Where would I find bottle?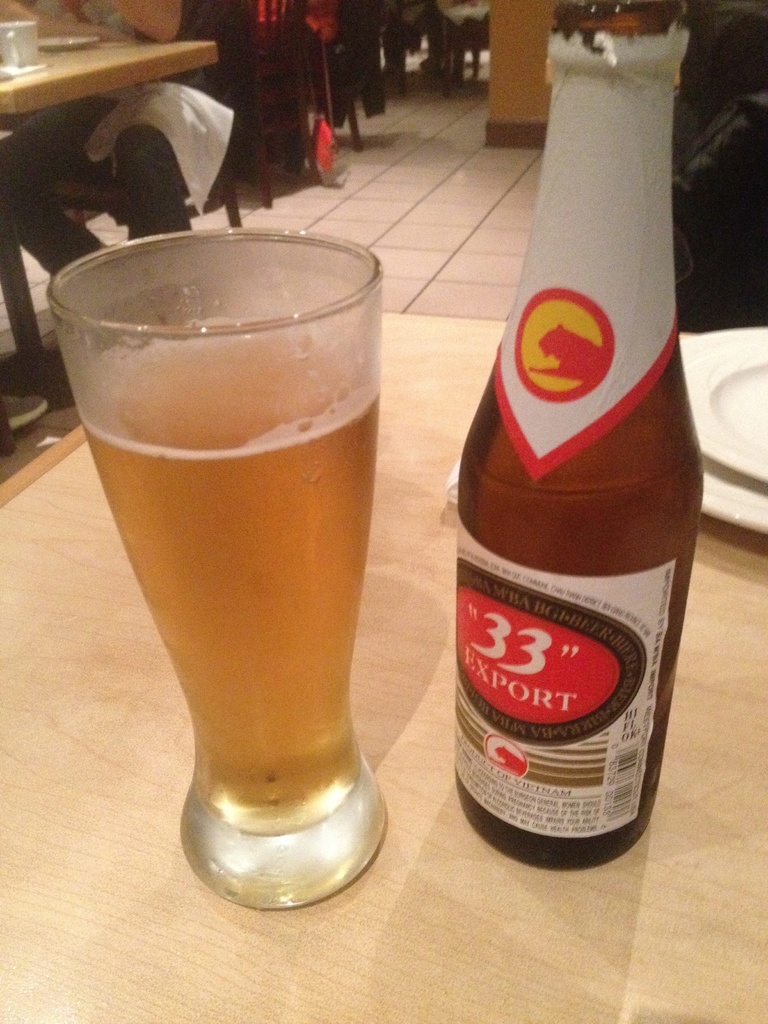
At (x1=445, y1=0, x2=713, y2=879).
